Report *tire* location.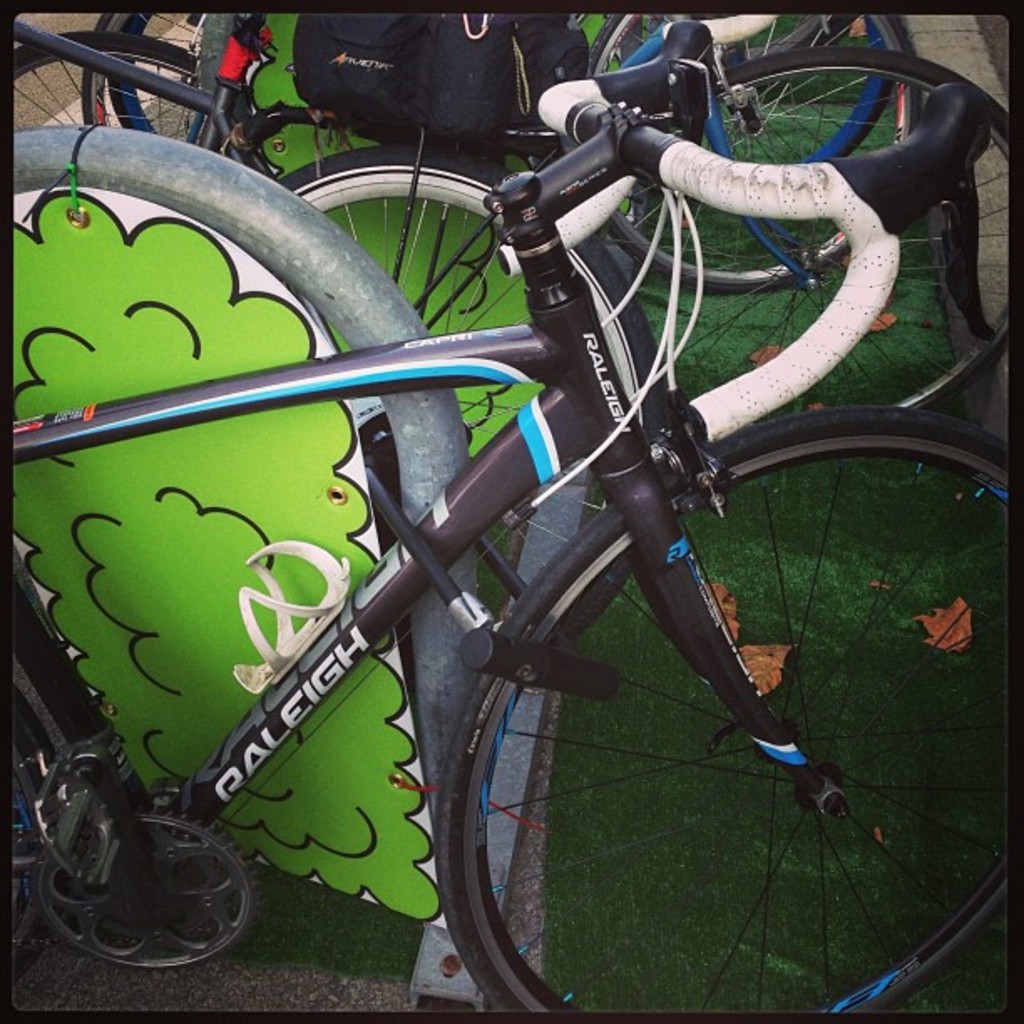
Report: BBox(279, 144, 663, 644).
